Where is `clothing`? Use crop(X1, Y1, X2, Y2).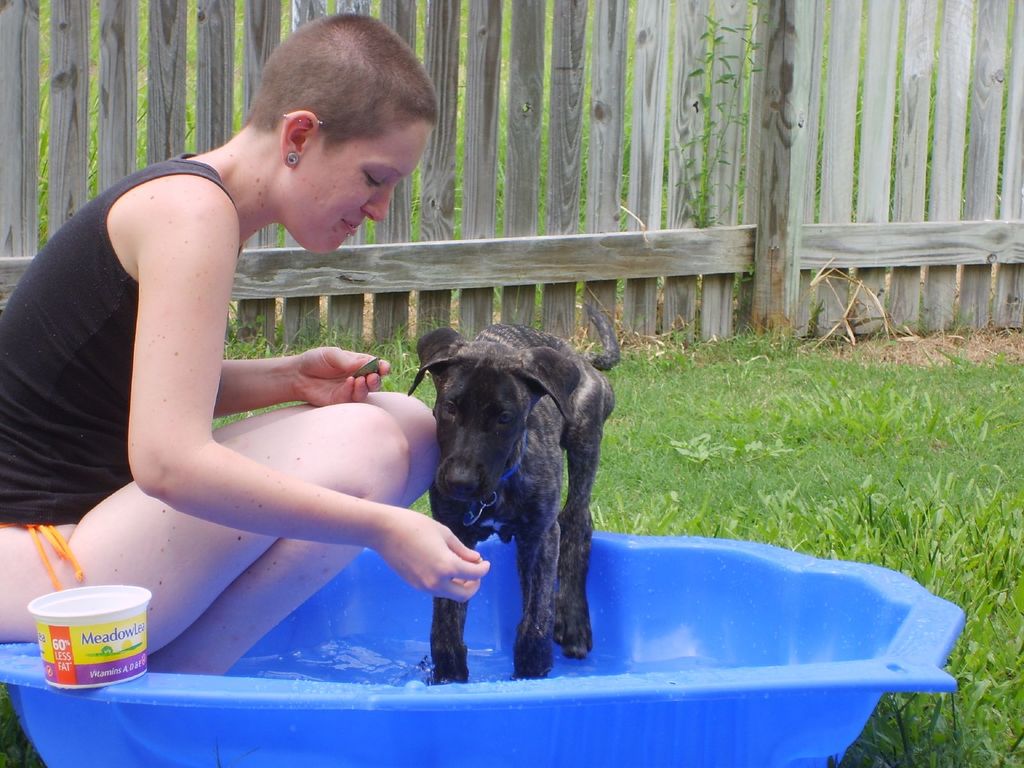
crop(0, 150, 245, 595).
